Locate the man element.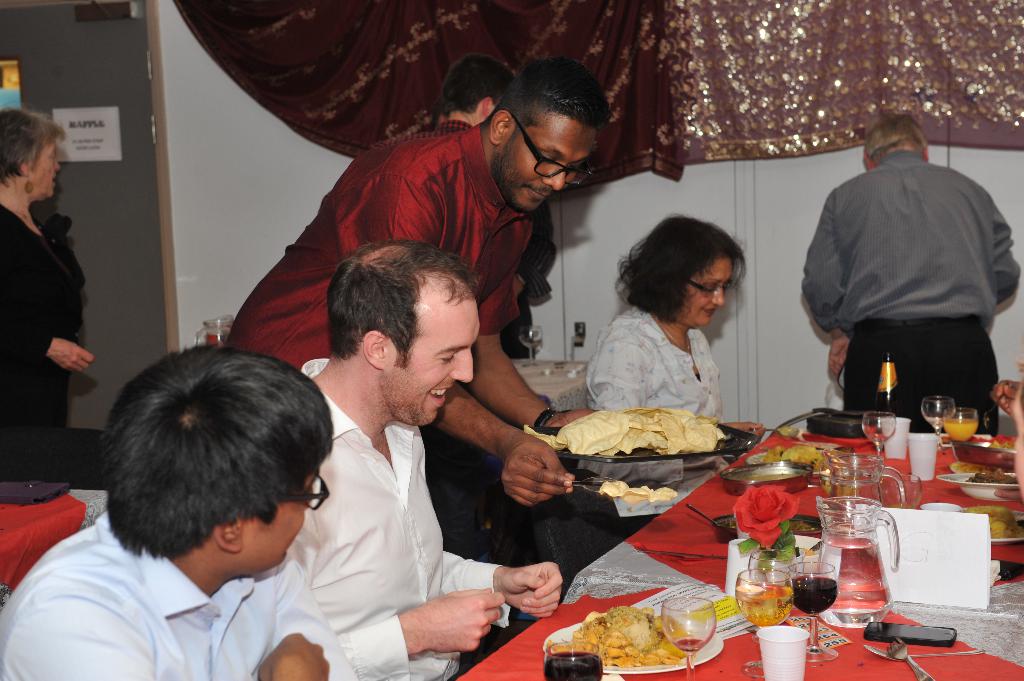
Element bbox: [left=209, top=60, right=611, bottom=510].
